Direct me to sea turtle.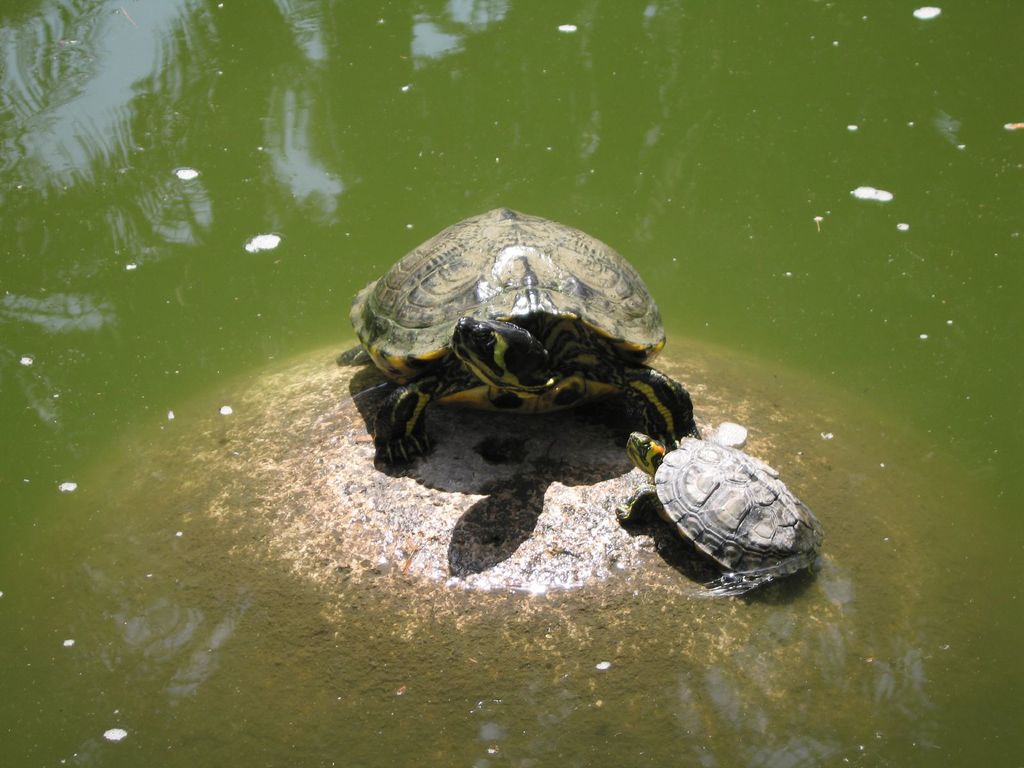
Direction: bbox(611, 420, 826, 602).
